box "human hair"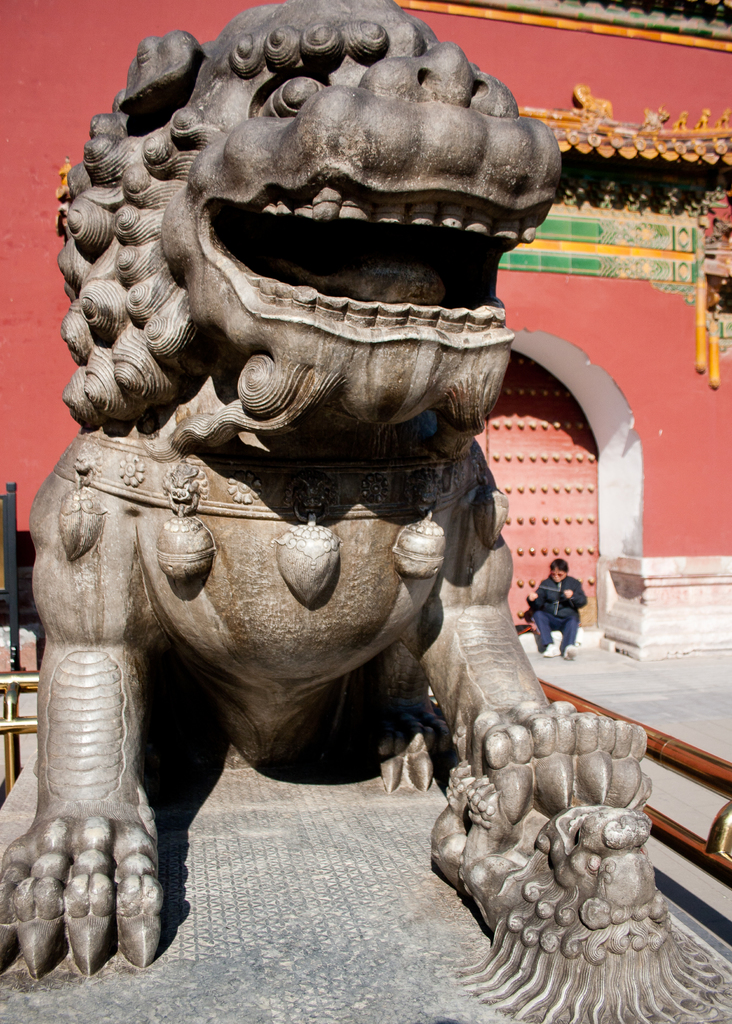
region(544, 553, 570, 582)
